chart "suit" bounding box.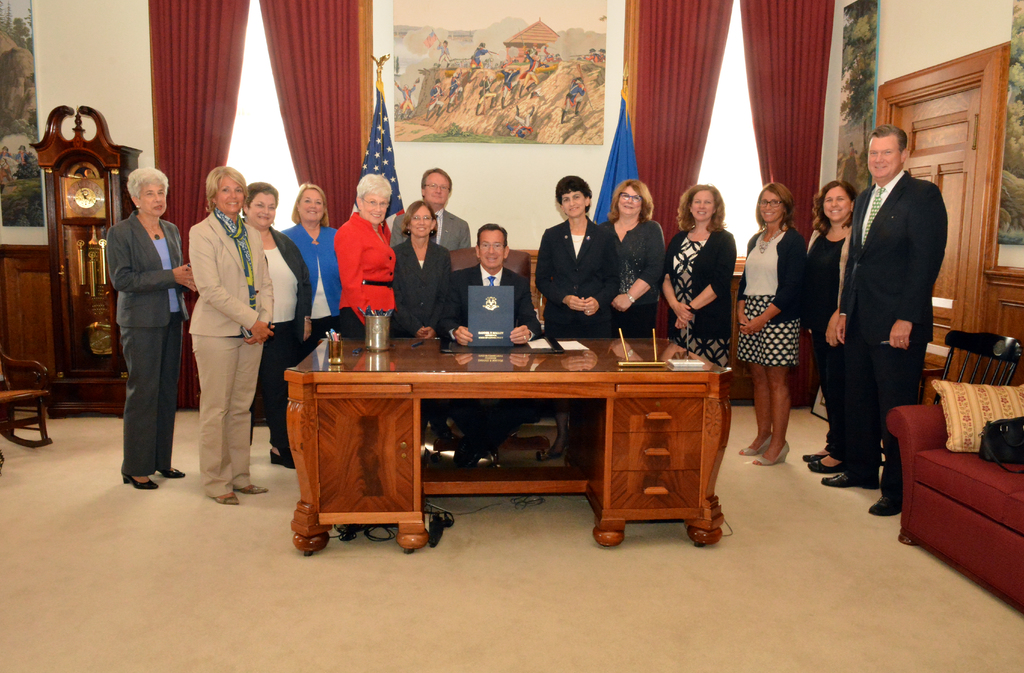
Charted: 98, 176, 183, 489.
